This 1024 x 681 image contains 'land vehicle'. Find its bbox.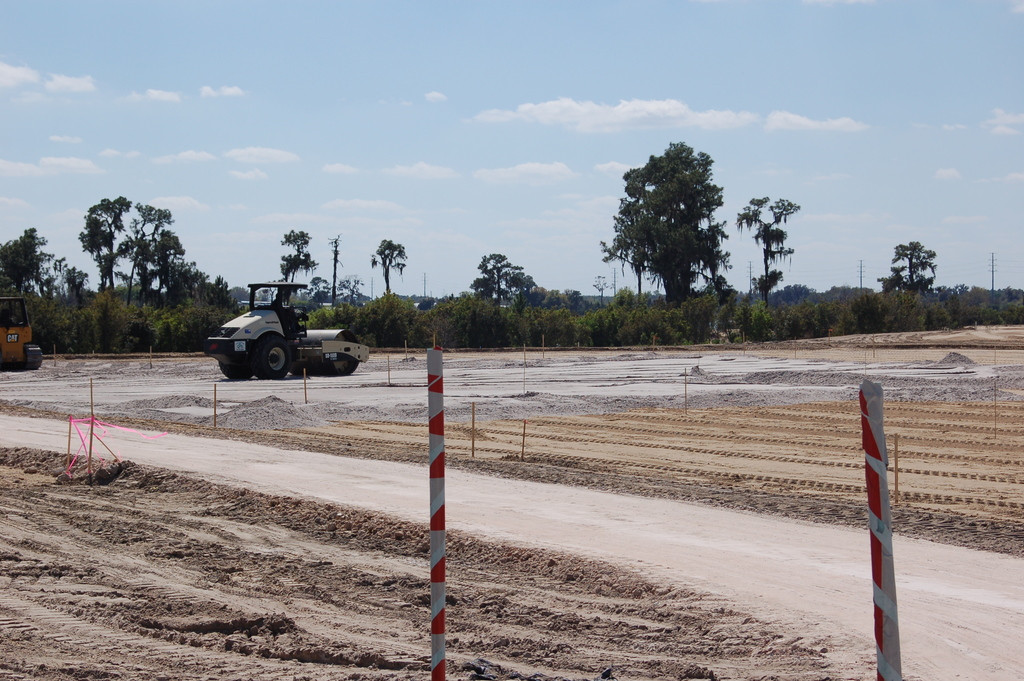
[x1=203, y1=283, x2=371, y2=379].
